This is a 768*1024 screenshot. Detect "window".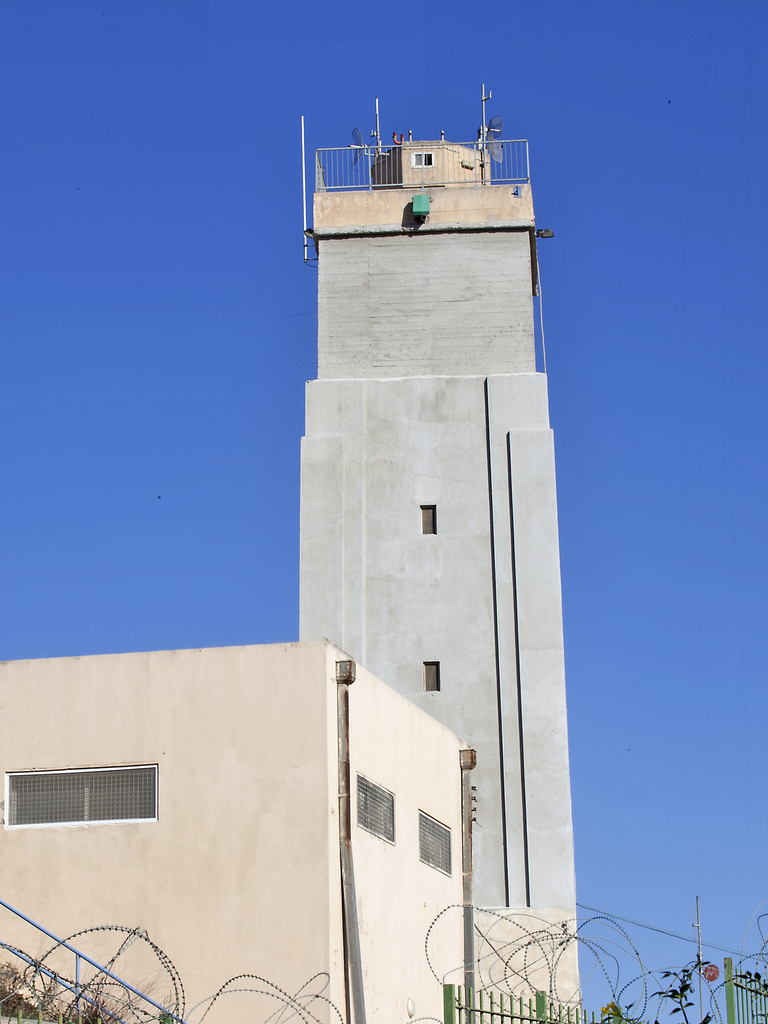
[19,764,143,844].
